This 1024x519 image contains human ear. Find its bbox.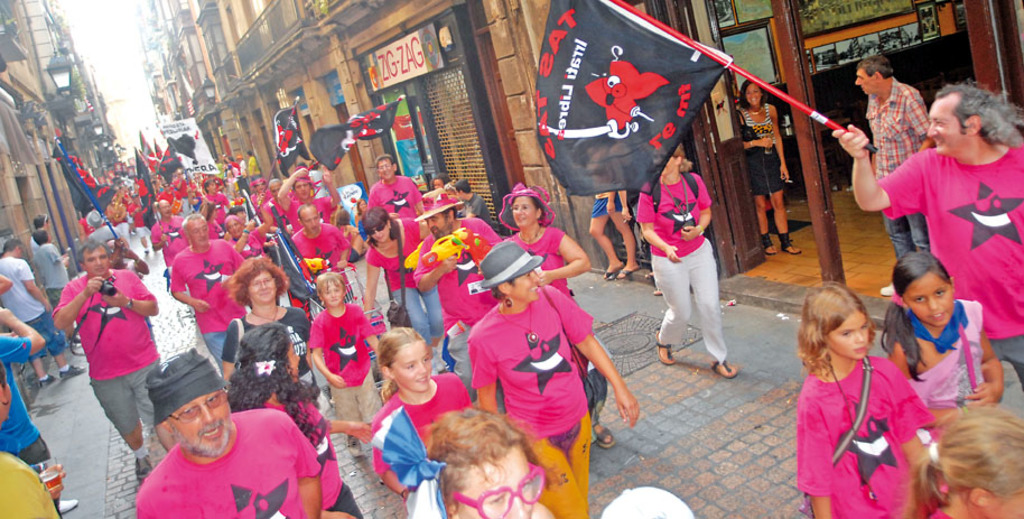
969, 114, 978, 139.
